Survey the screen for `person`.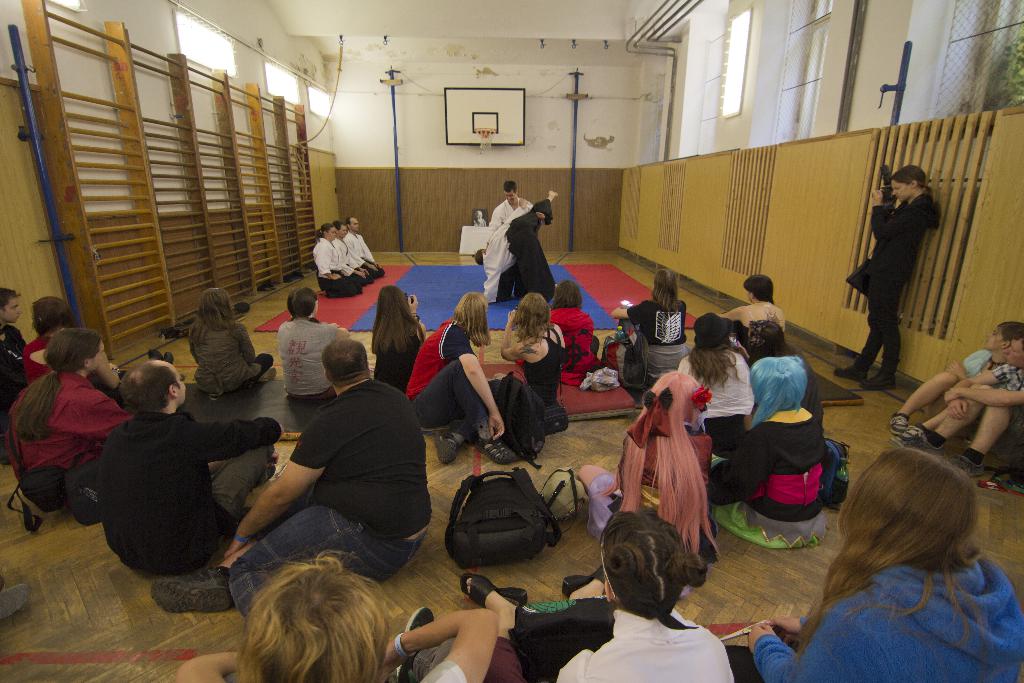
Survey found: bbox(476, 195, 561, 306).
